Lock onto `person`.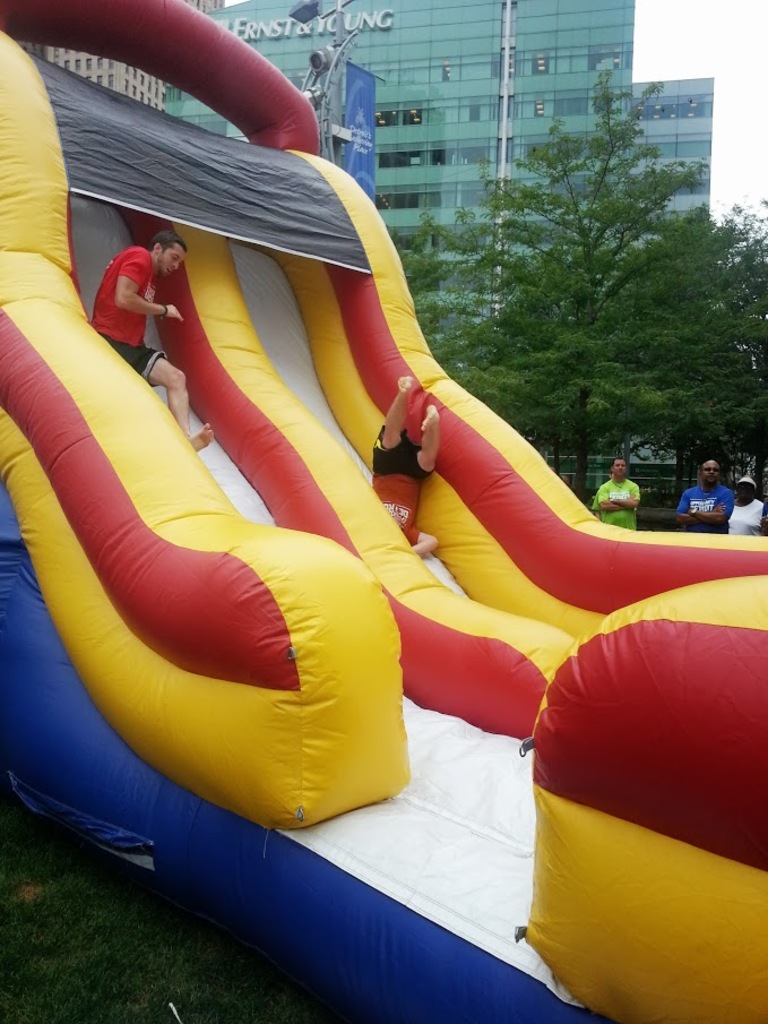
Locked: <region>602, 457, 644, 525</region>.
